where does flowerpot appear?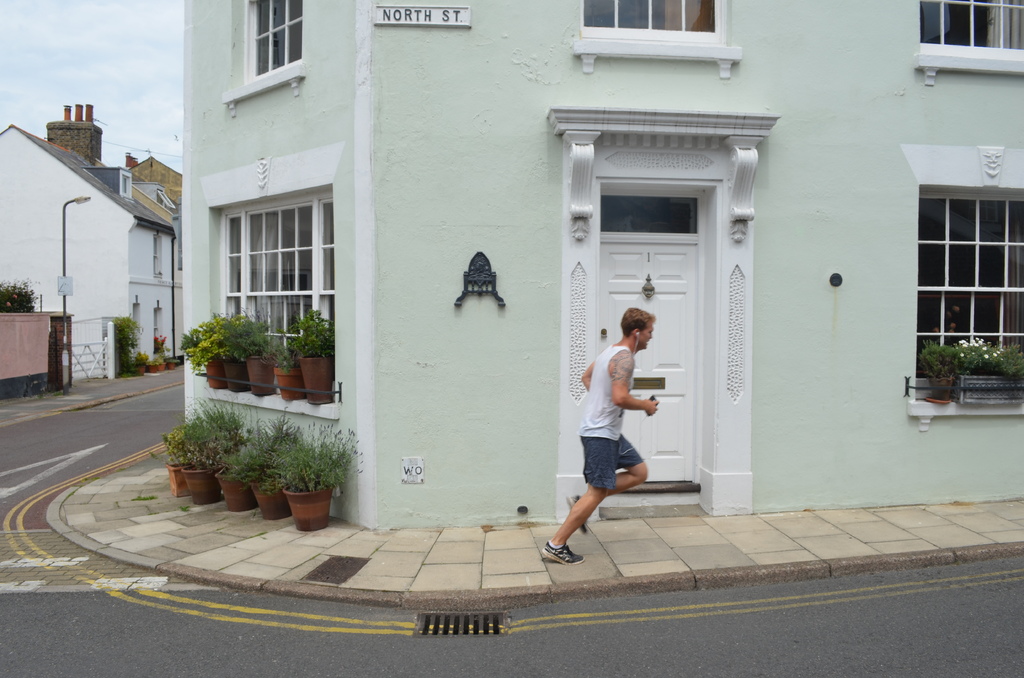
Appears at bbox=(204, 358, 223, 385).
